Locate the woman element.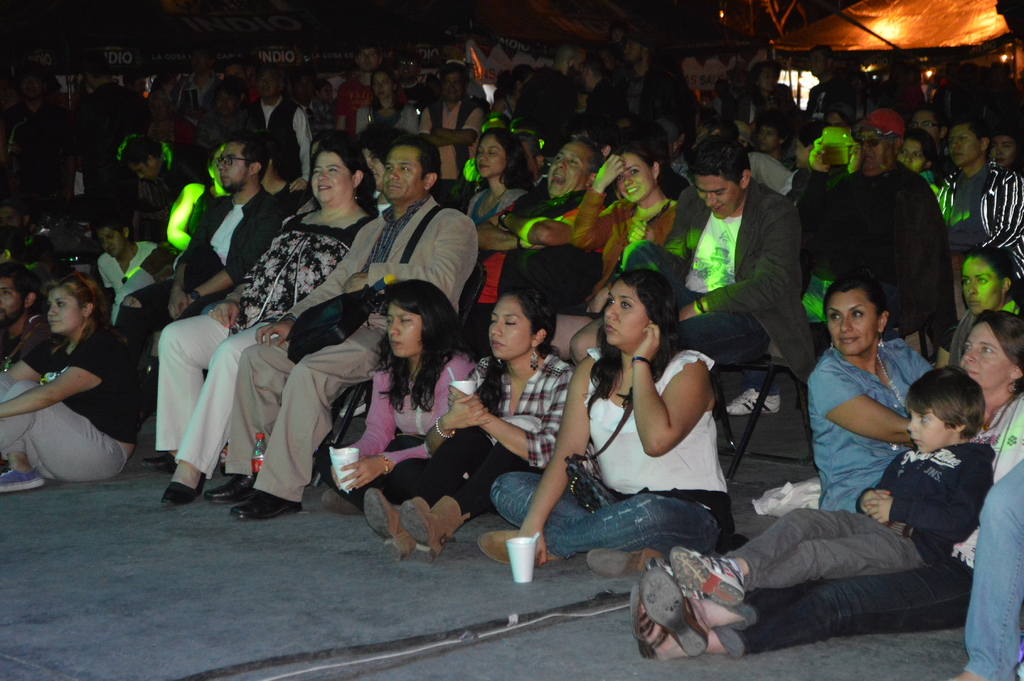
Element bbox: left=0, top=272, right=147, bottom=493.
